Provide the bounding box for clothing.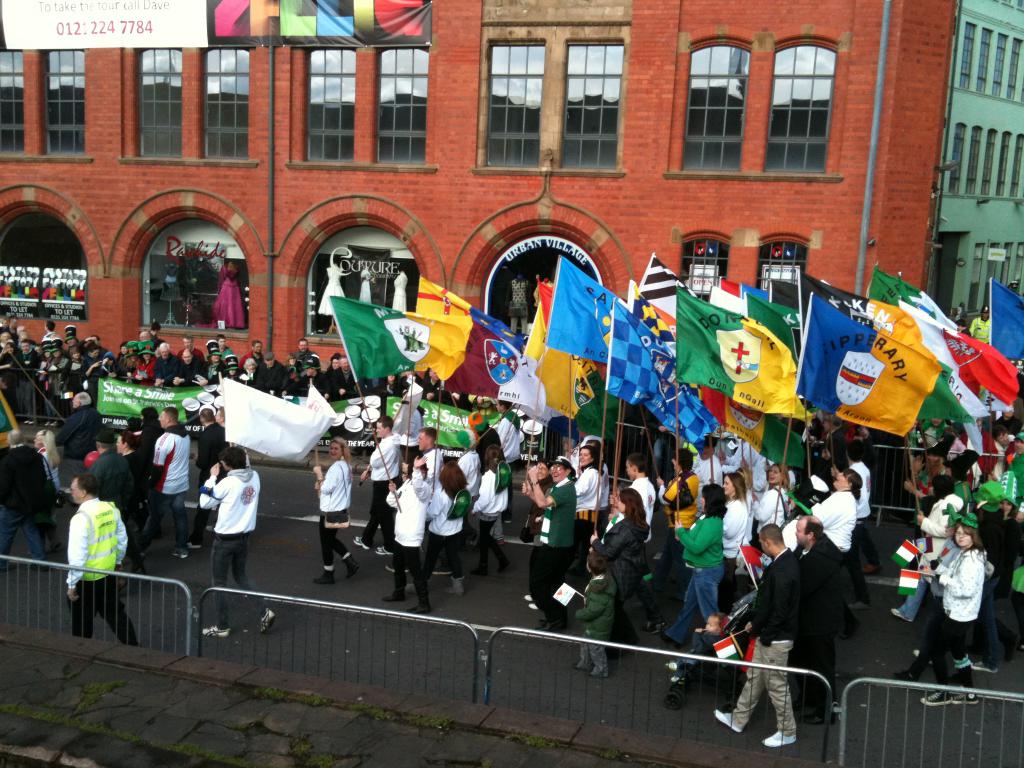
box=[572, 588, 613, 657].
